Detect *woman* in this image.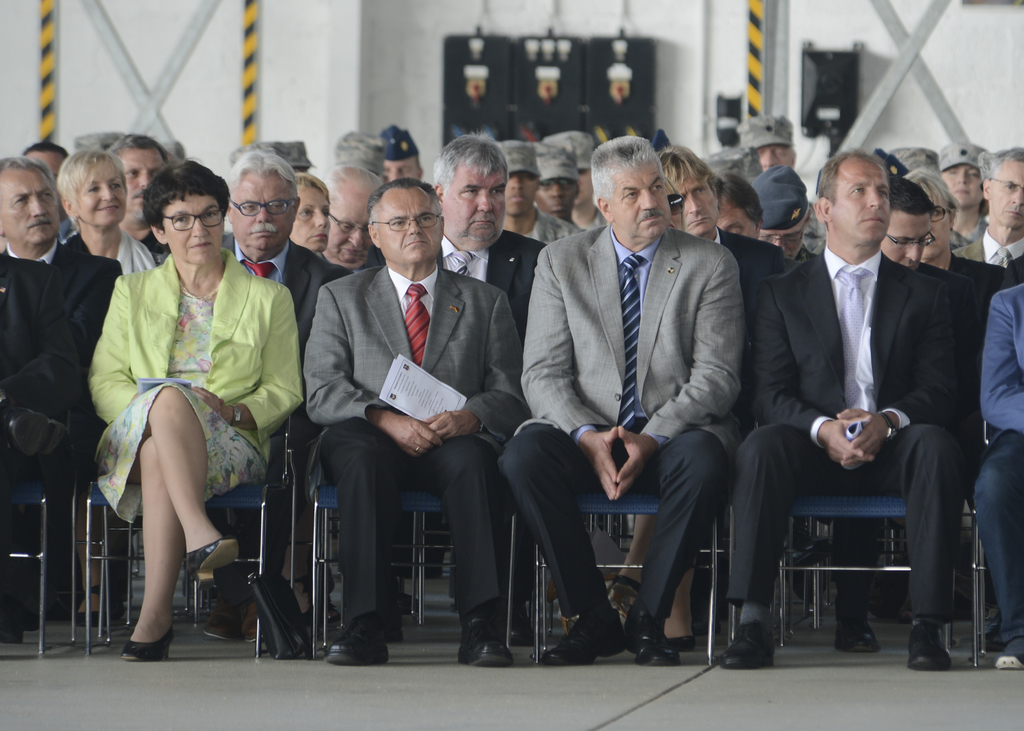
Detection: (285, 176, 335, 264).
